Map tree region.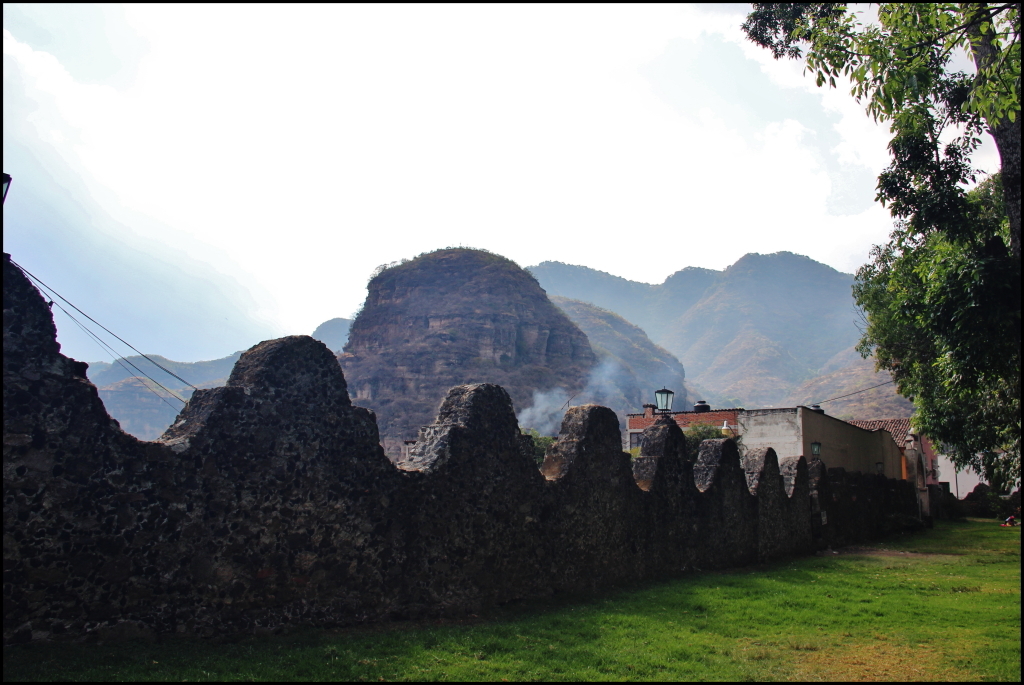
Mapped to 746, 0, 1023, 513.
